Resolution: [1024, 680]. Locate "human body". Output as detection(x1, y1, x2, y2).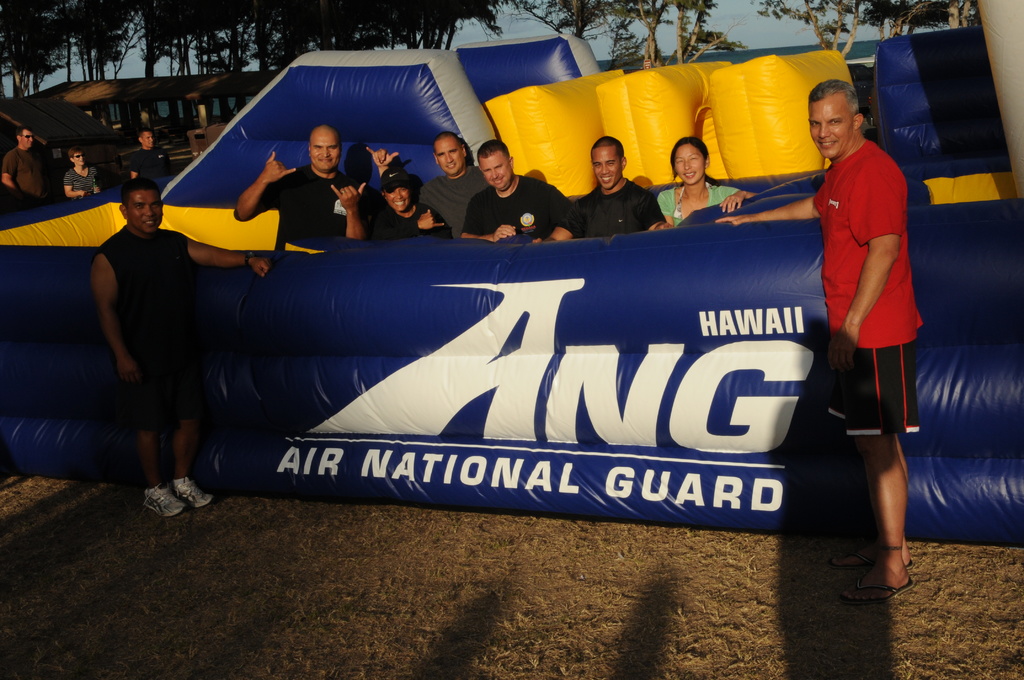
detection(224, 126, 362, 255).
